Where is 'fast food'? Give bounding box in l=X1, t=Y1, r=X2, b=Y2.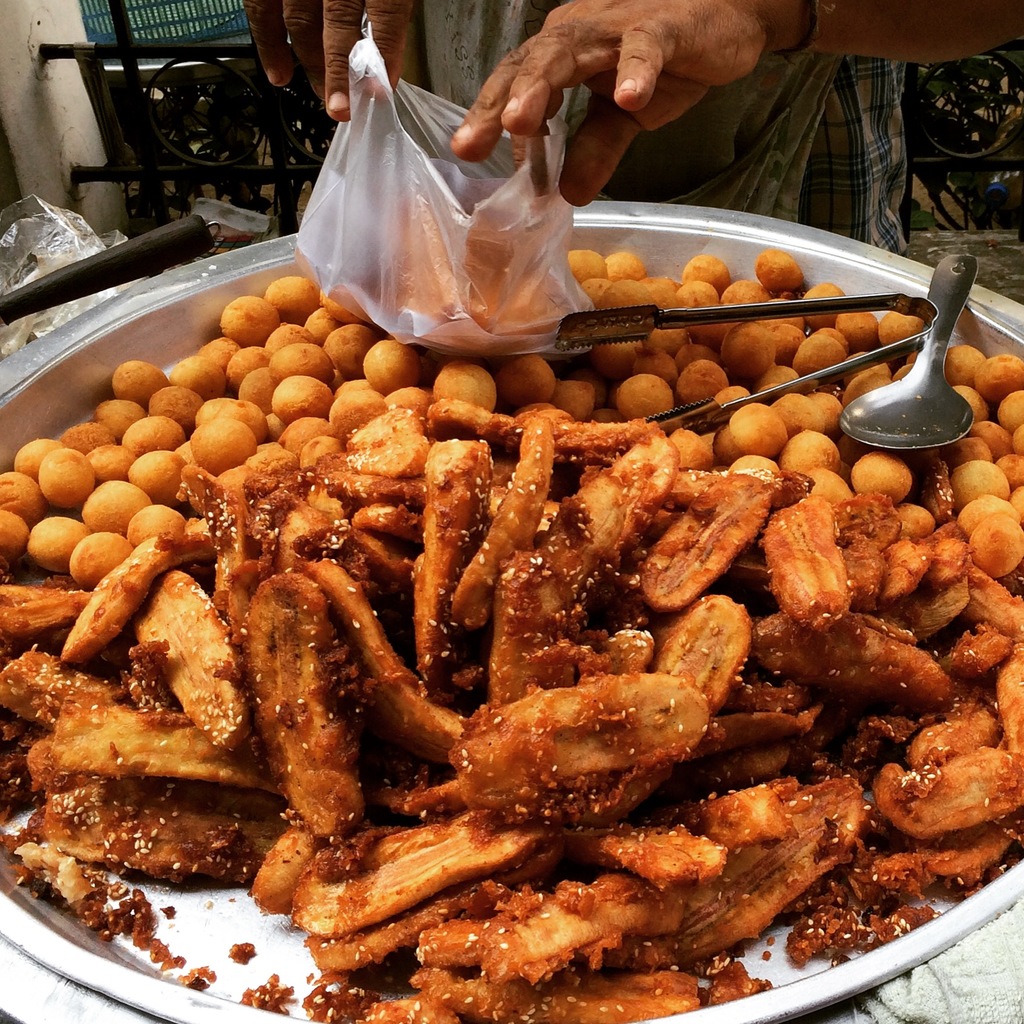
l=195, t=395, r=266, b=447.
